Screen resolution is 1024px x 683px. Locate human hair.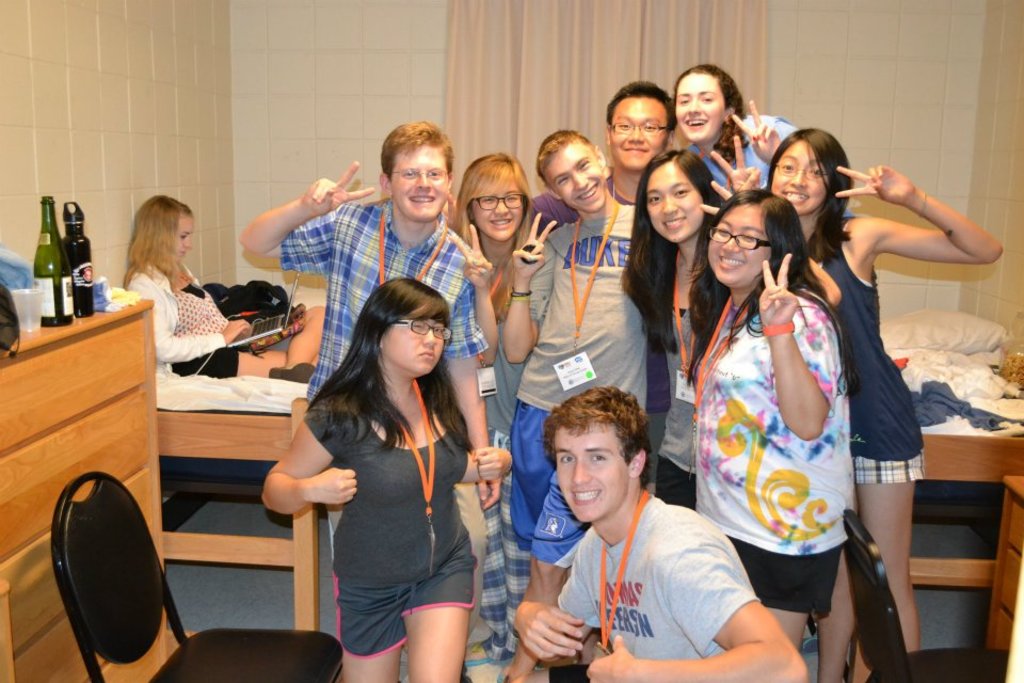
Rect(606, 79, 683, 134).
